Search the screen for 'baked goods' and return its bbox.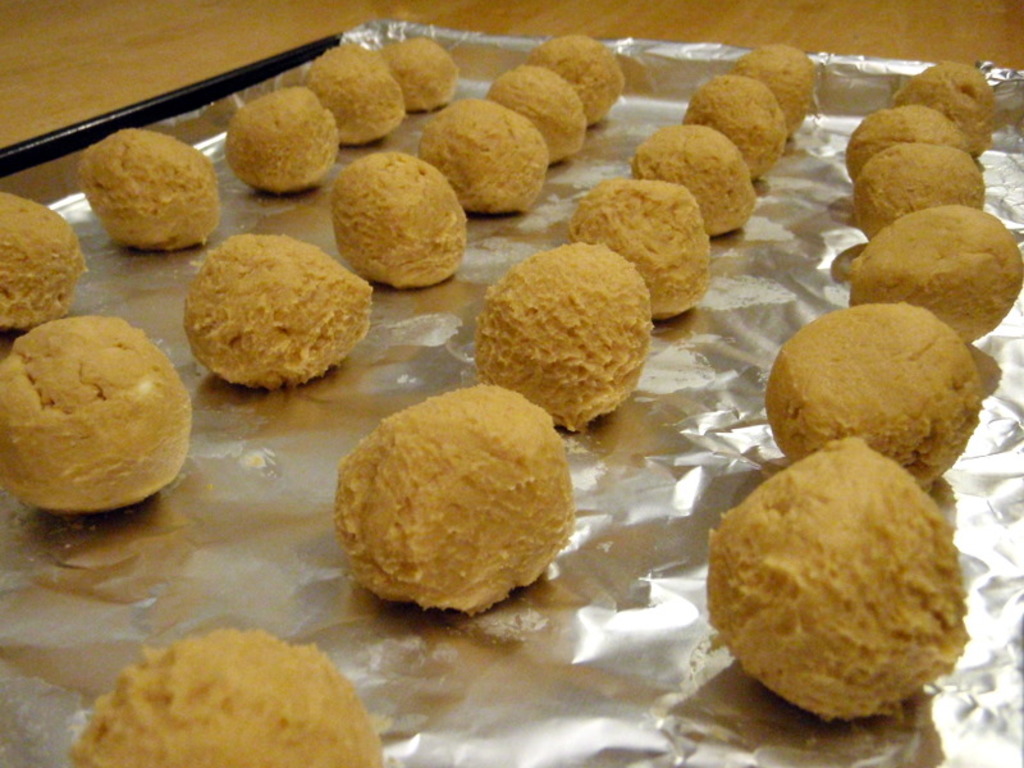
Found: 854 200 1023 349.
